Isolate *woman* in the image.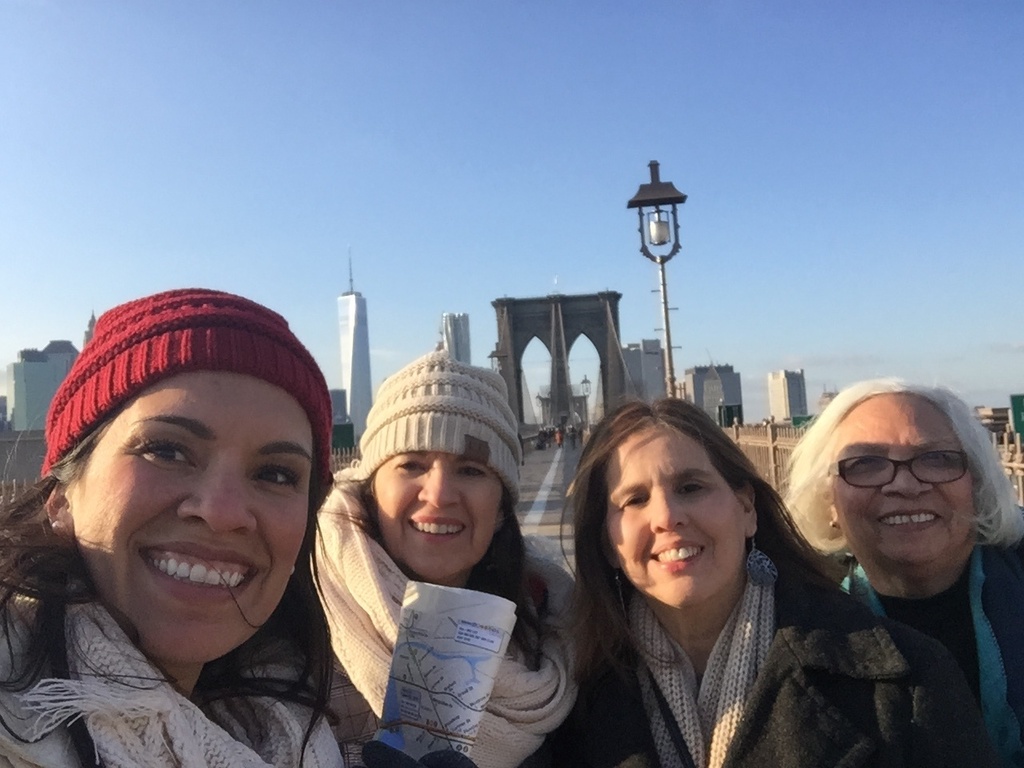
Isolated region: 281/349/641/766.
